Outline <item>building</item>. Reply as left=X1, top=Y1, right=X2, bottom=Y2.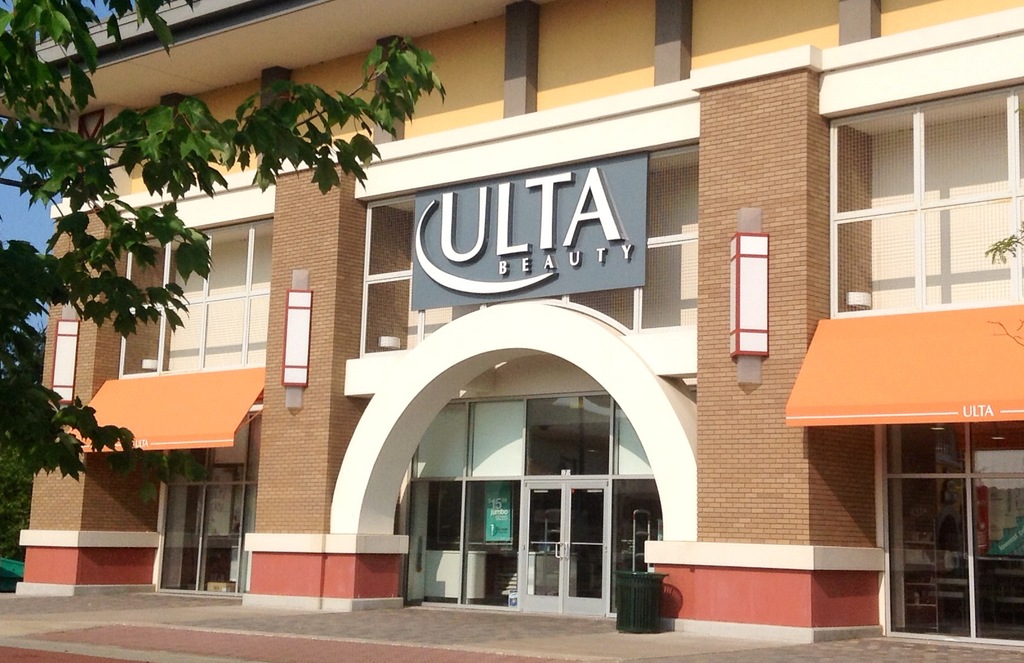
left=15, top=0, right=1023, bottom=653.
